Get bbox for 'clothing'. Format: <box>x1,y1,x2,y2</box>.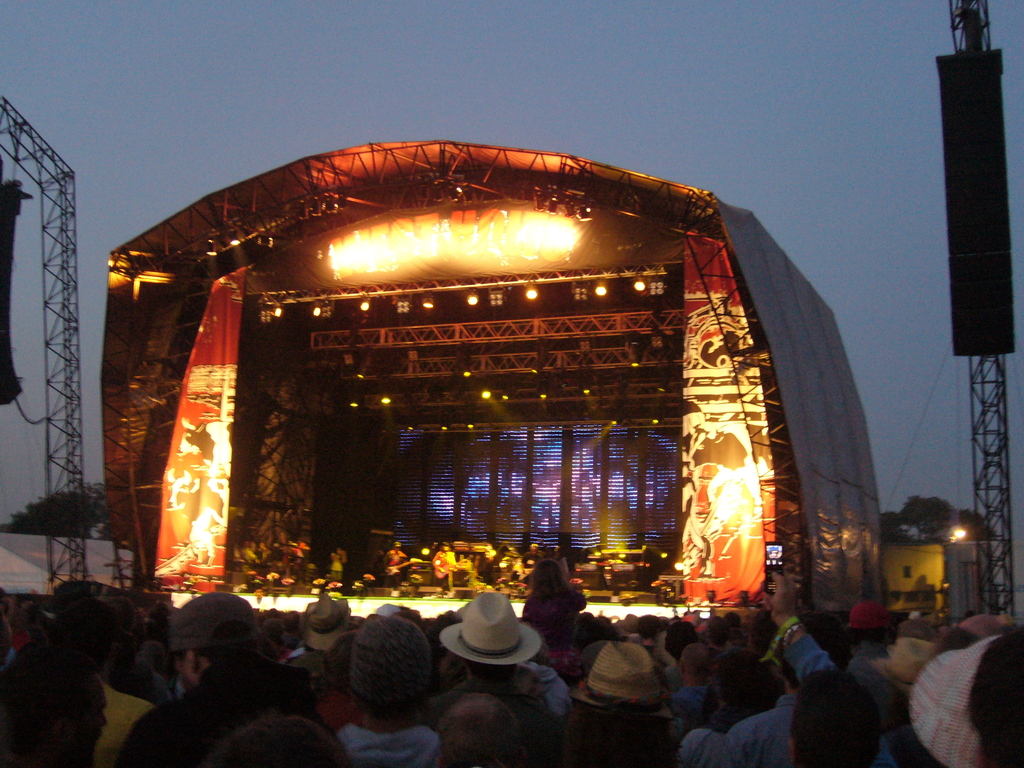
<box>686,634,824,765</box>.
